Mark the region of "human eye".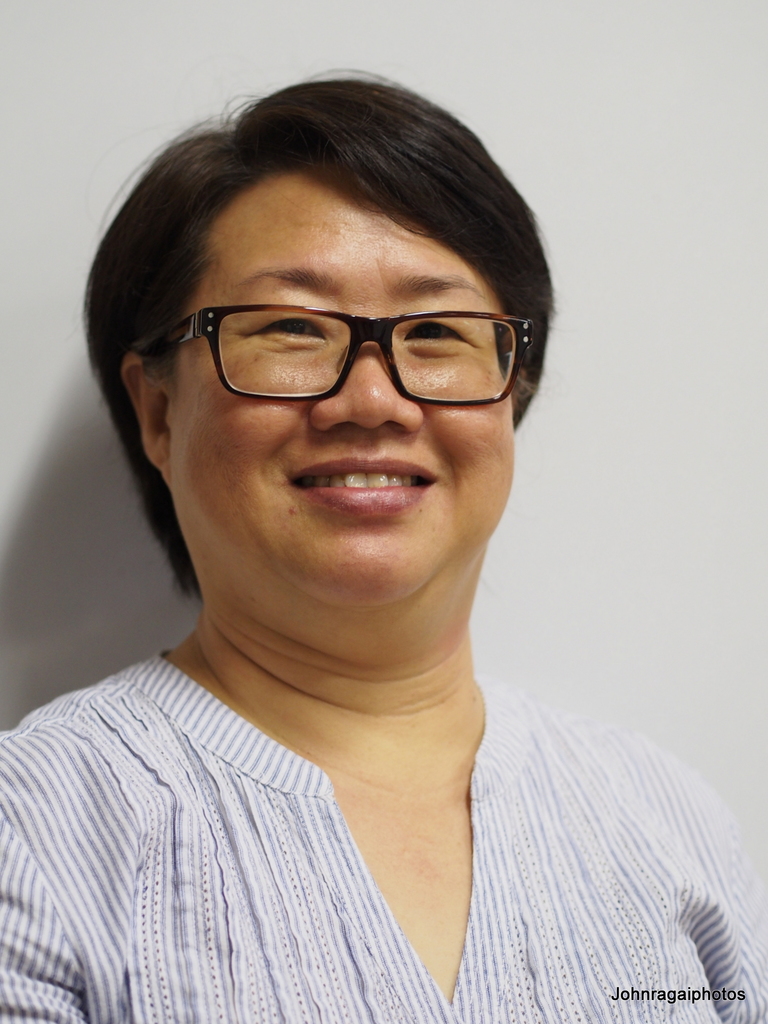
Region: select_region(403, 308, 482, 354).
